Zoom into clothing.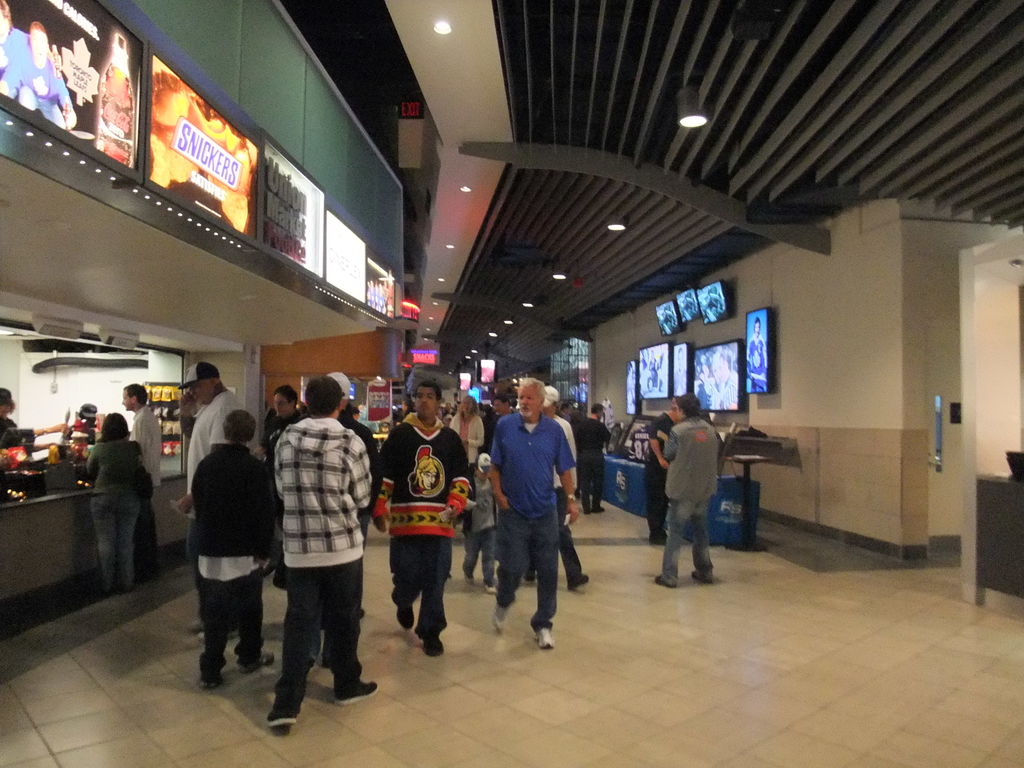
Zoom target: rect(375, 409, 479, 647).
